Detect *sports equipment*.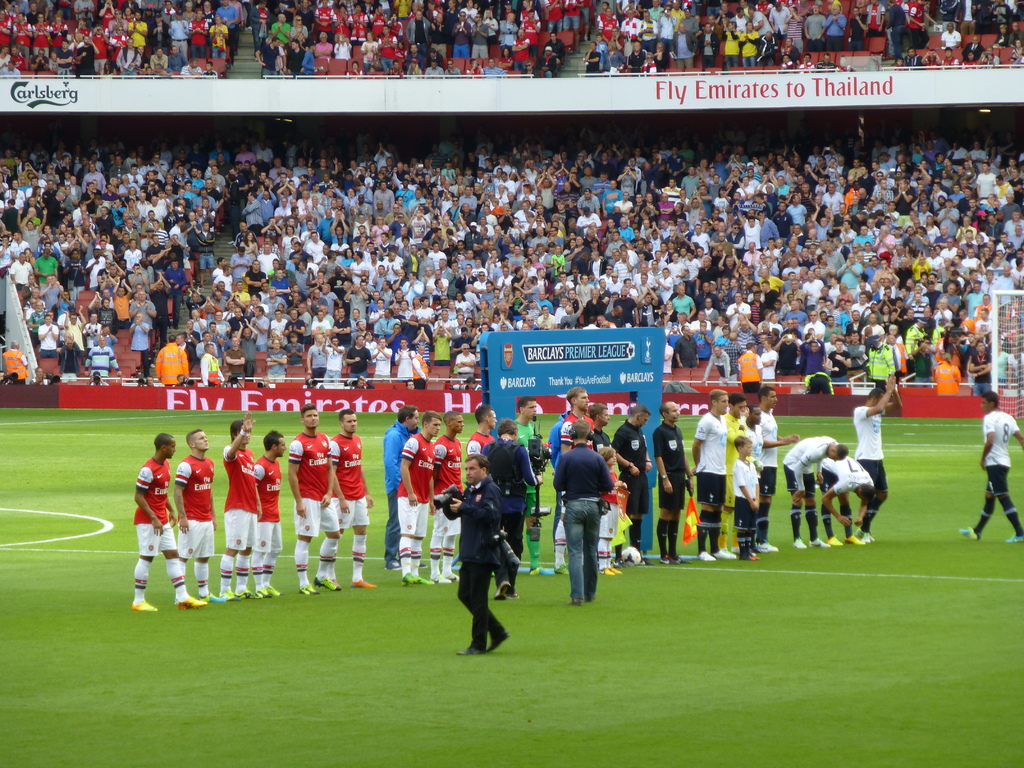
Detected at <box>621,547,643,567</box>.
